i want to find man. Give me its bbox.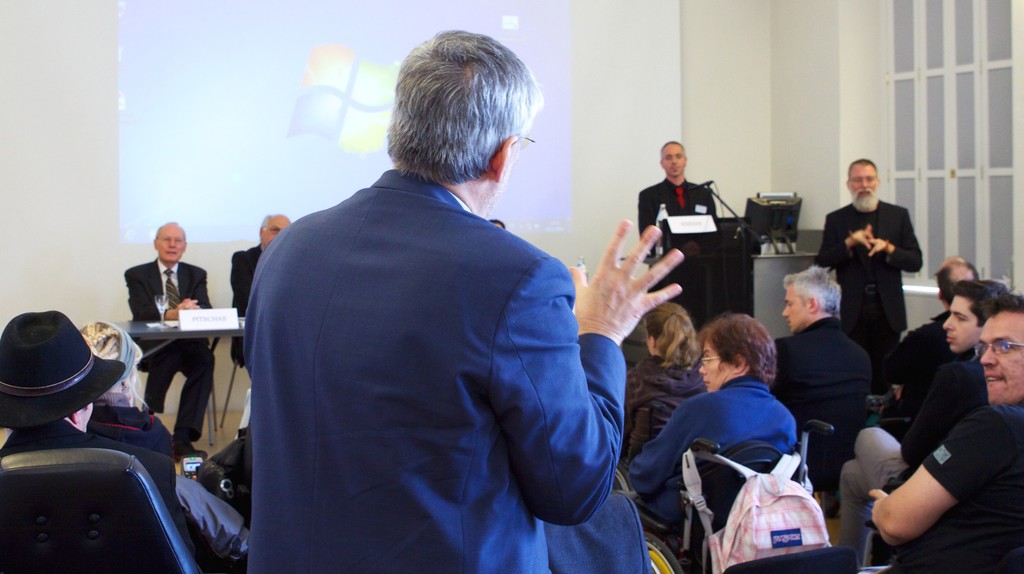
(x1=121, y1=220, x2=216, y2=459).
